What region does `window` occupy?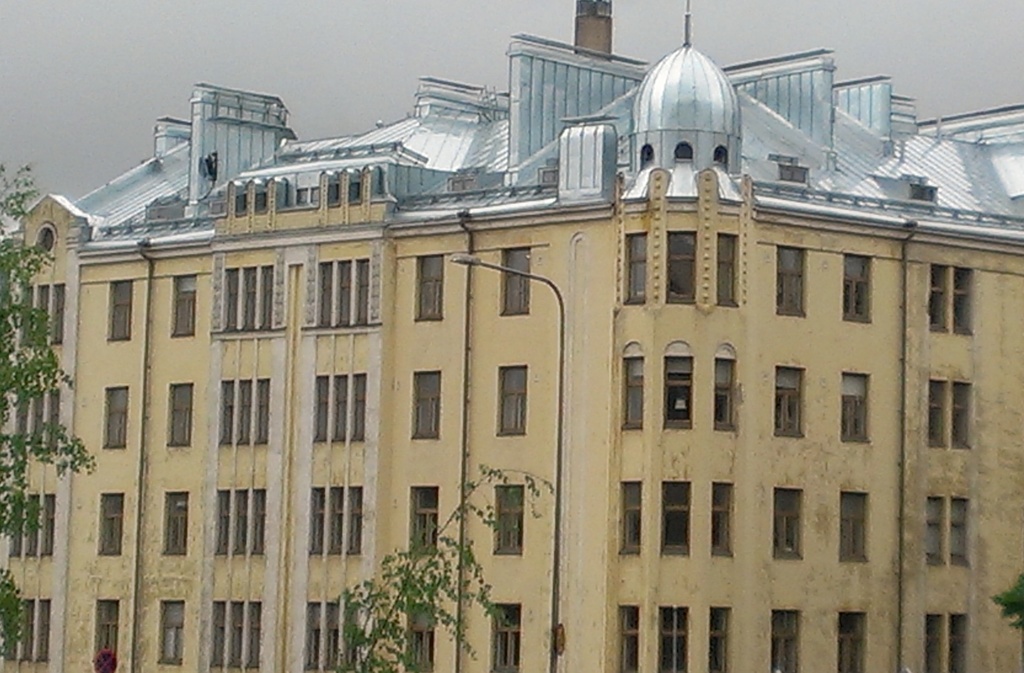
bbox=[20, 281, 65, 348].
